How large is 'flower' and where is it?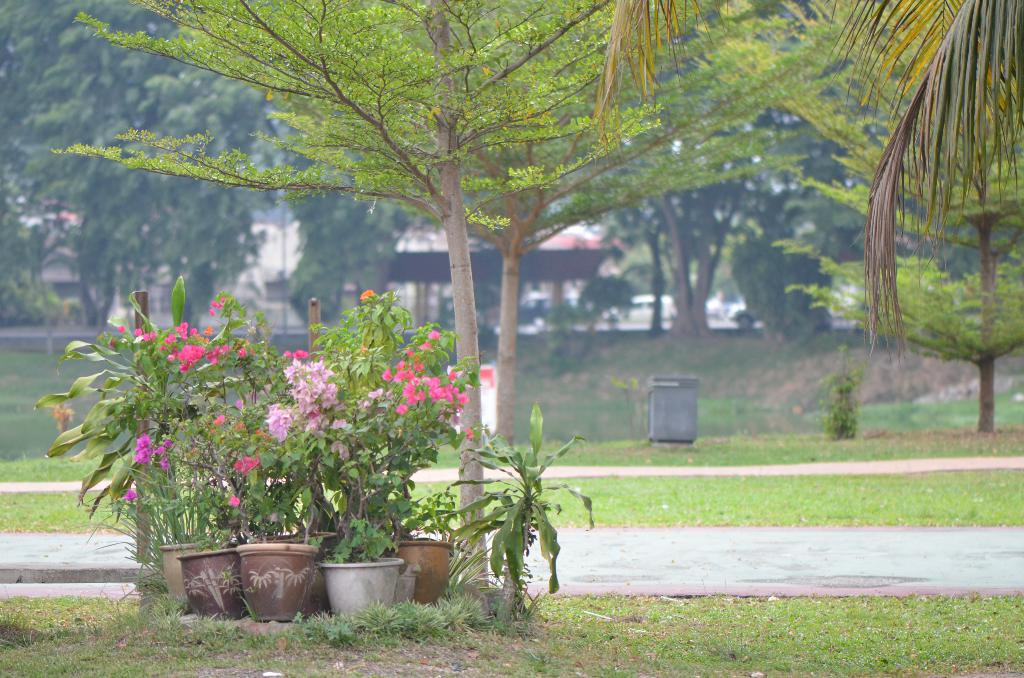
Bounding box: rect(406, 379, 426, 394).
